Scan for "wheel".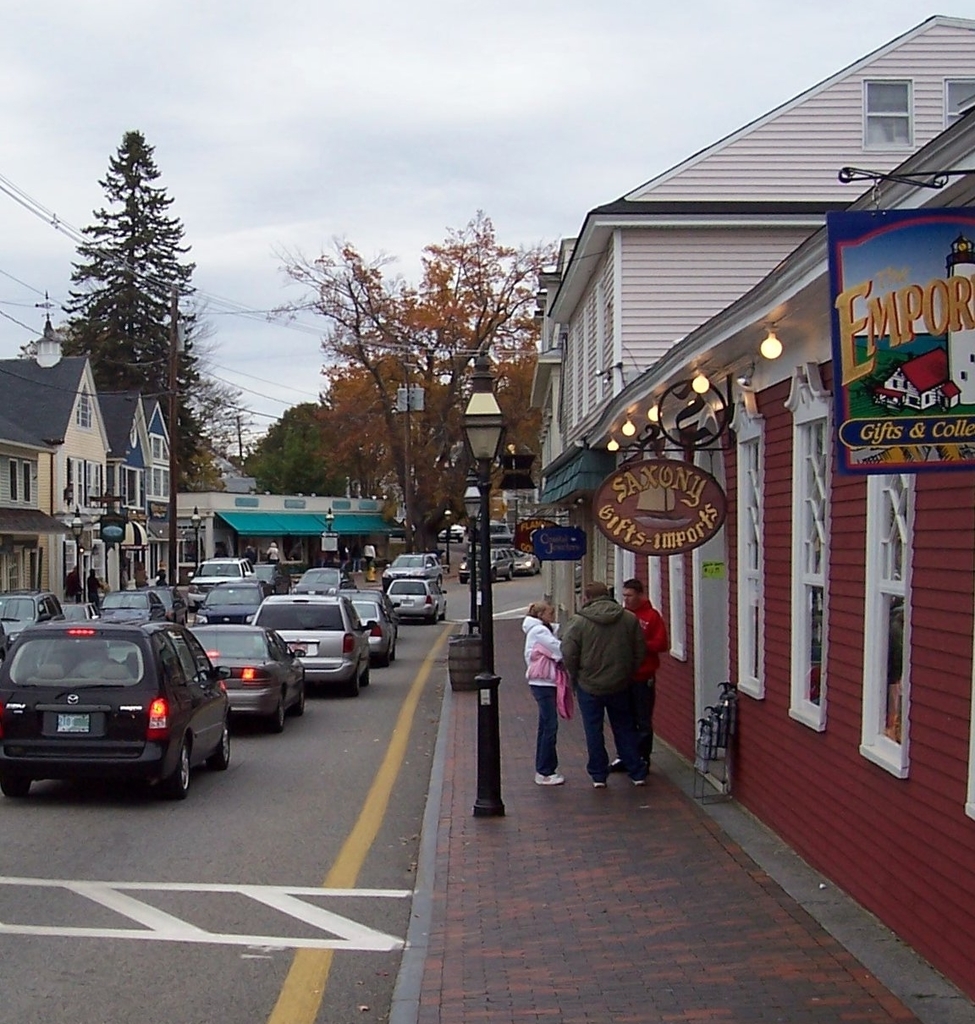
Scan result: left=296, top=684, right=303, bottom=718.
